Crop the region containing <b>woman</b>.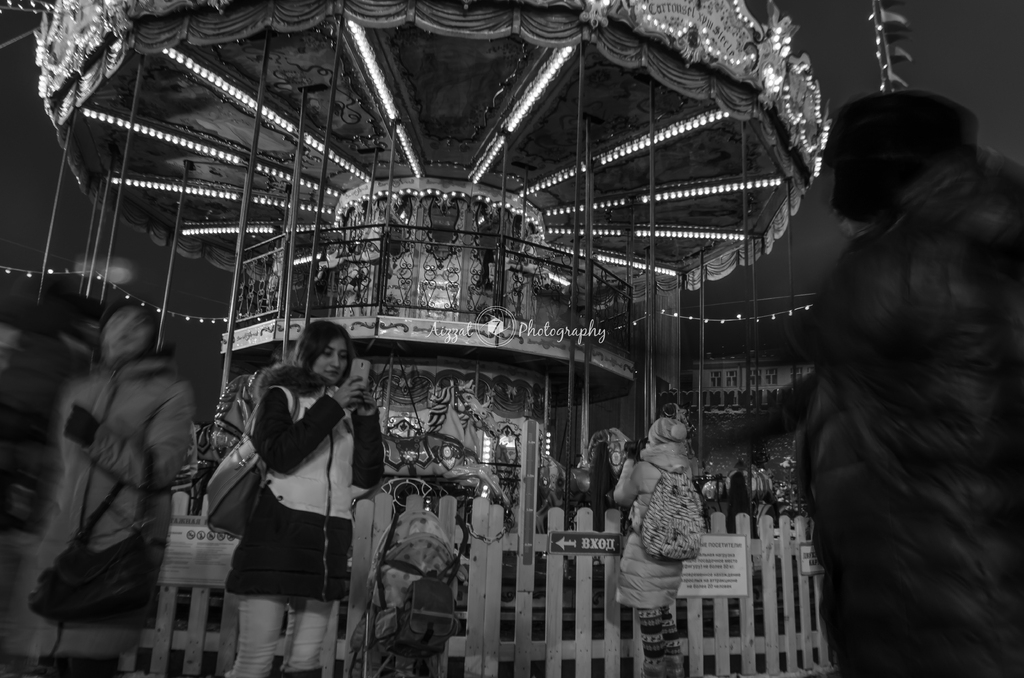
Crop region: BBox(612, 416, 692, 677).
